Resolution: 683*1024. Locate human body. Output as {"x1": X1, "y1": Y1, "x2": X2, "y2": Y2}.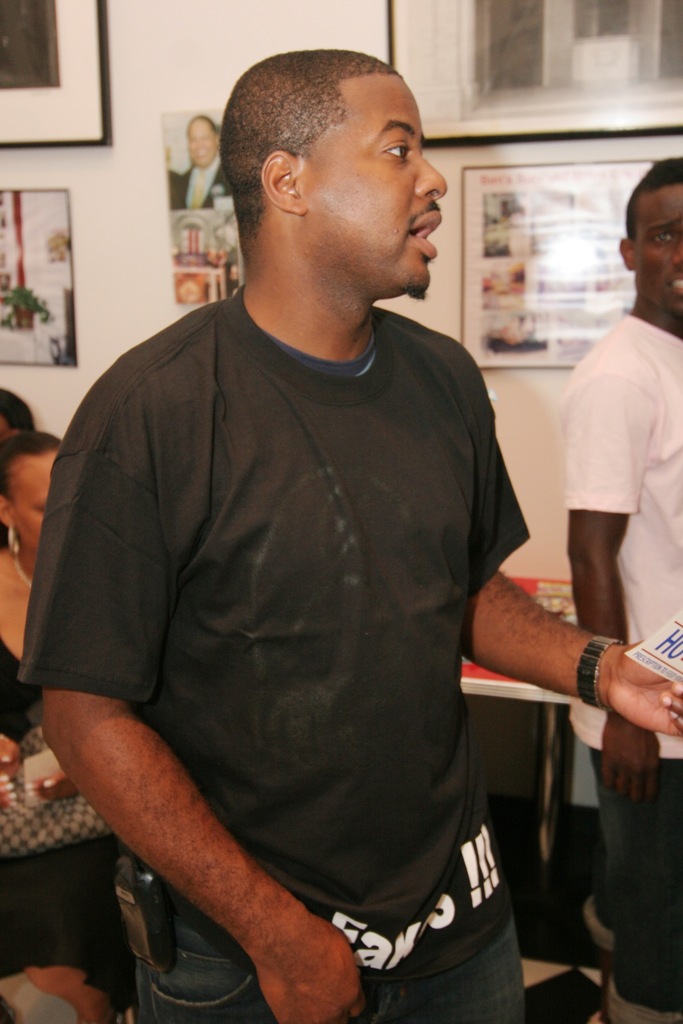
{"x1": 571, "y1": 308, "x2": 682, "y2": 1023}.
